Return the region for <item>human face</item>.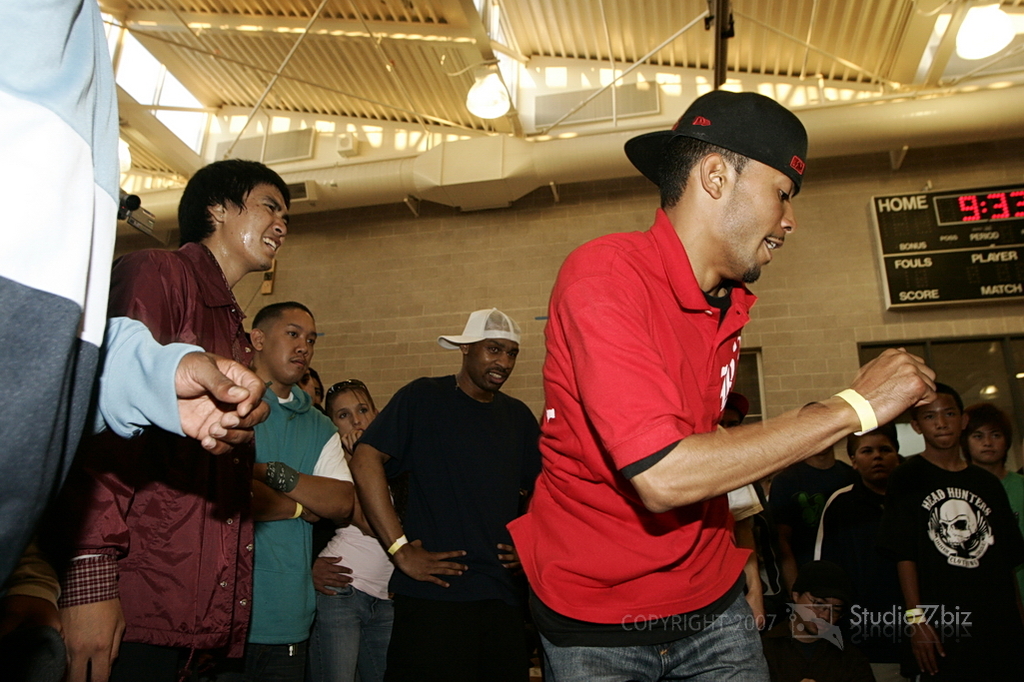
{"x1": 223, "y1": 184, "x2": 290, "y2": 276}.
